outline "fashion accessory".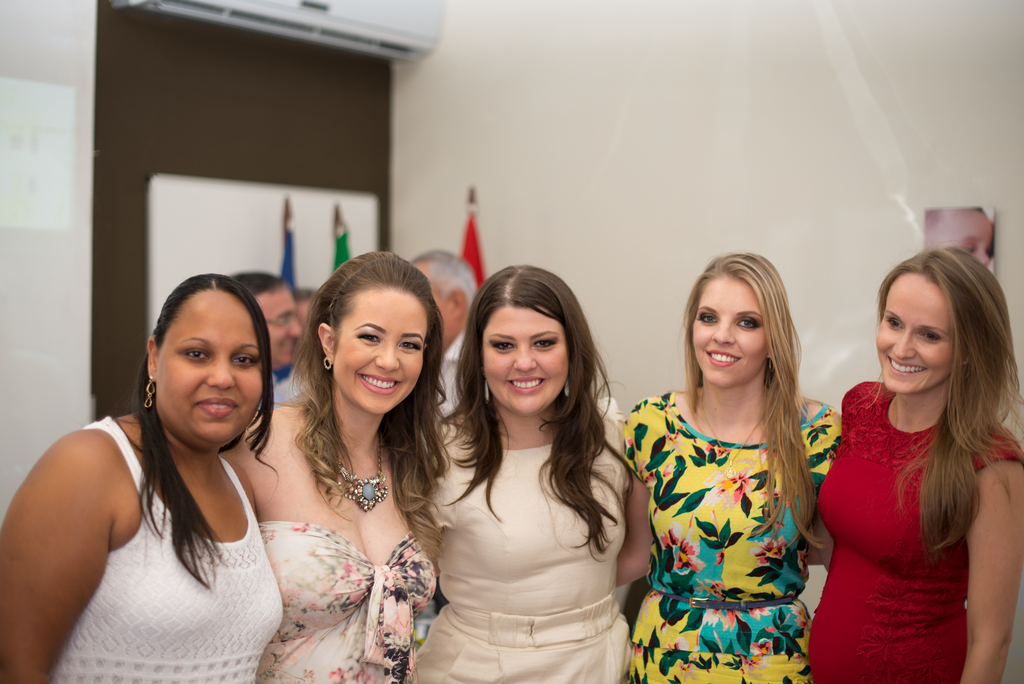
Outline: 561,375,573,399.
